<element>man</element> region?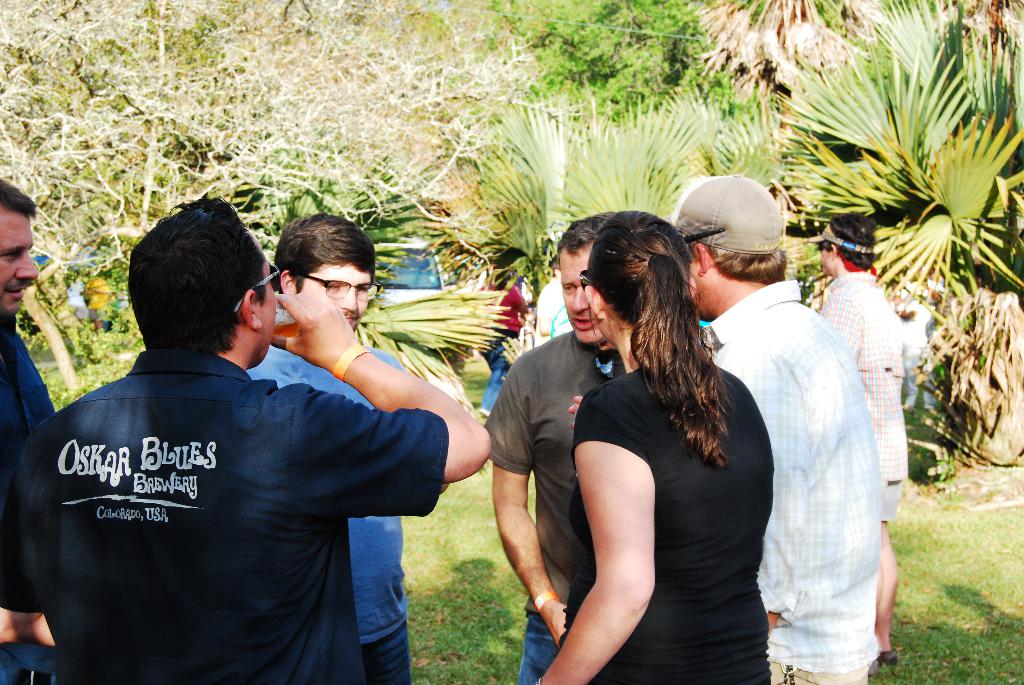
detection(671, 174, 879, 684)
